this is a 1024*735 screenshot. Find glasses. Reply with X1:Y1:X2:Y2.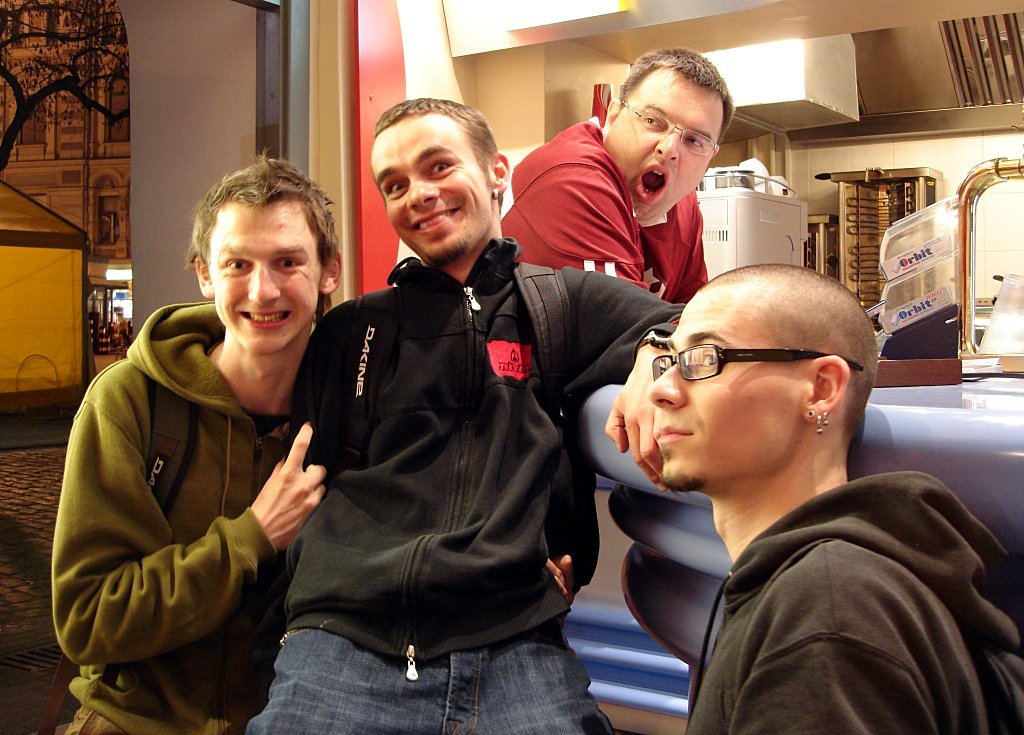
617:90:717:165.
